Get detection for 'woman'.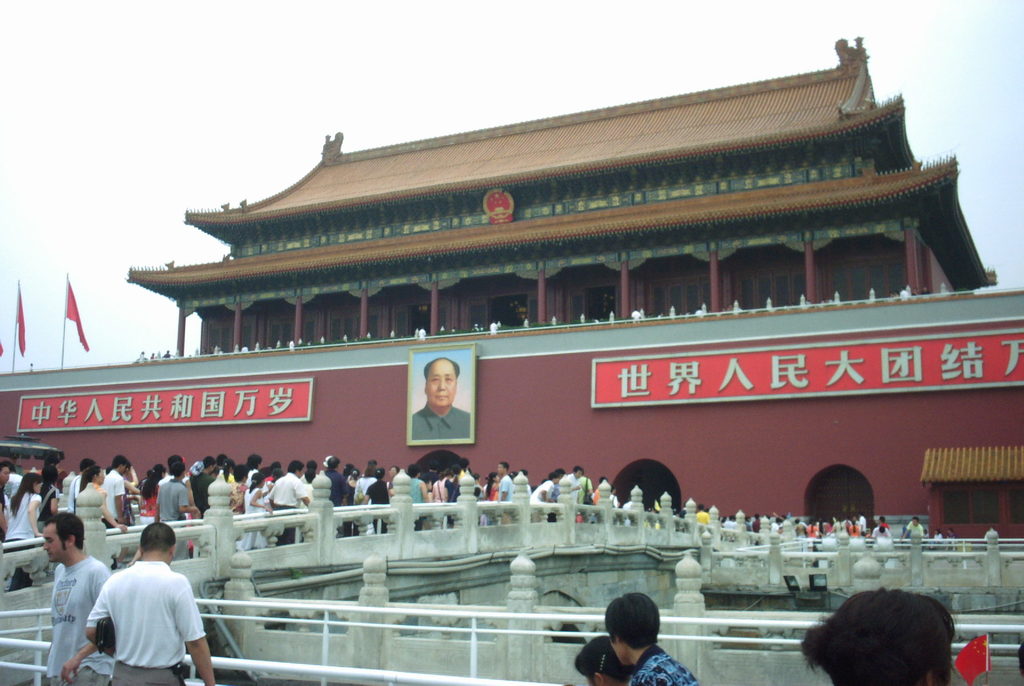
Detection: locate(804, 587, 957, 685).
